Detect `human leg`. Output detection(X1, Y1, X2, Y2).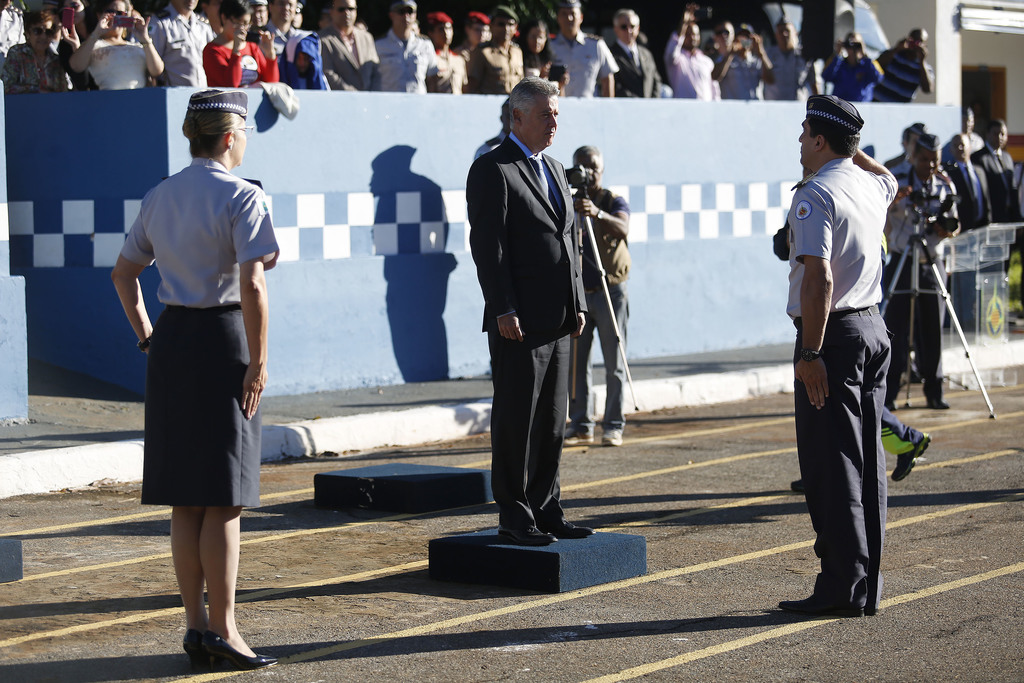
detection(530, 271, 594, 534).
